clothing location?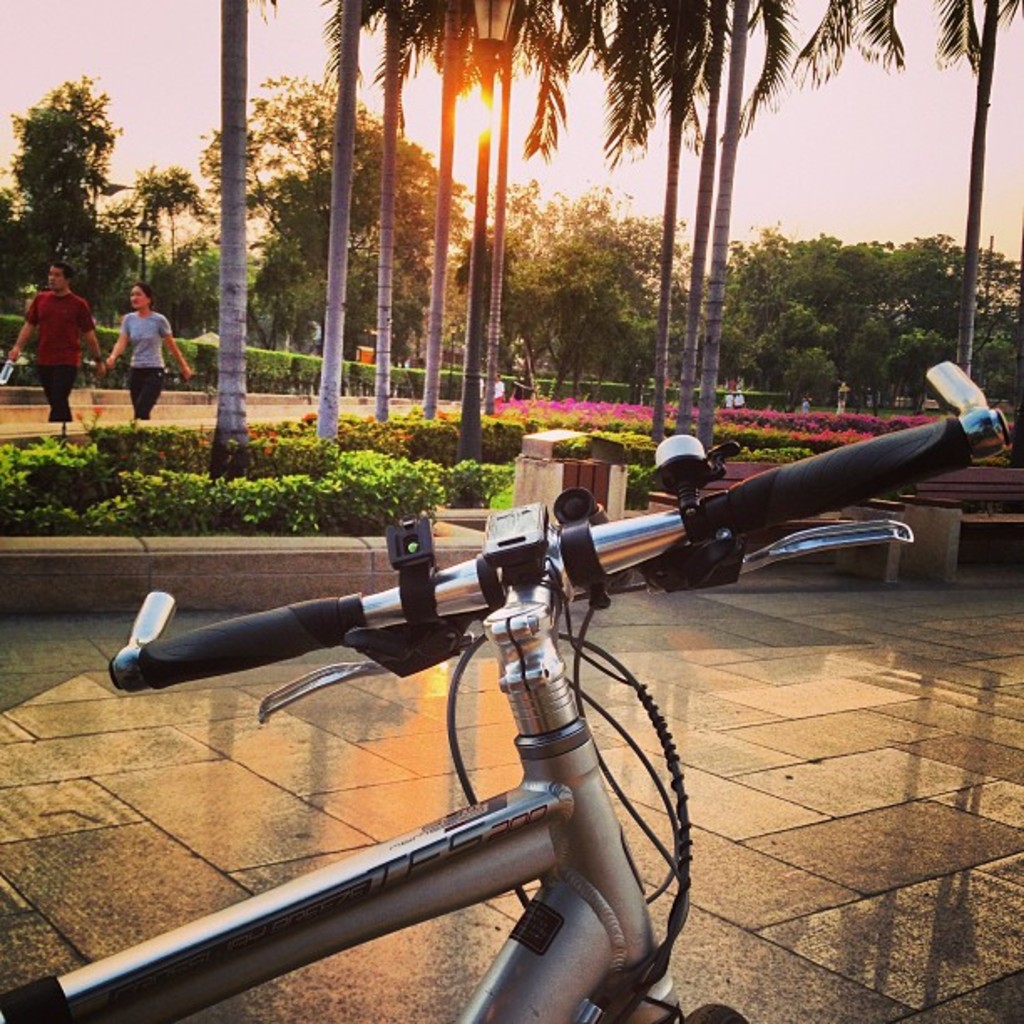
{"x1": 492, "y1": 380, "x2": 505, "y2": 420}
